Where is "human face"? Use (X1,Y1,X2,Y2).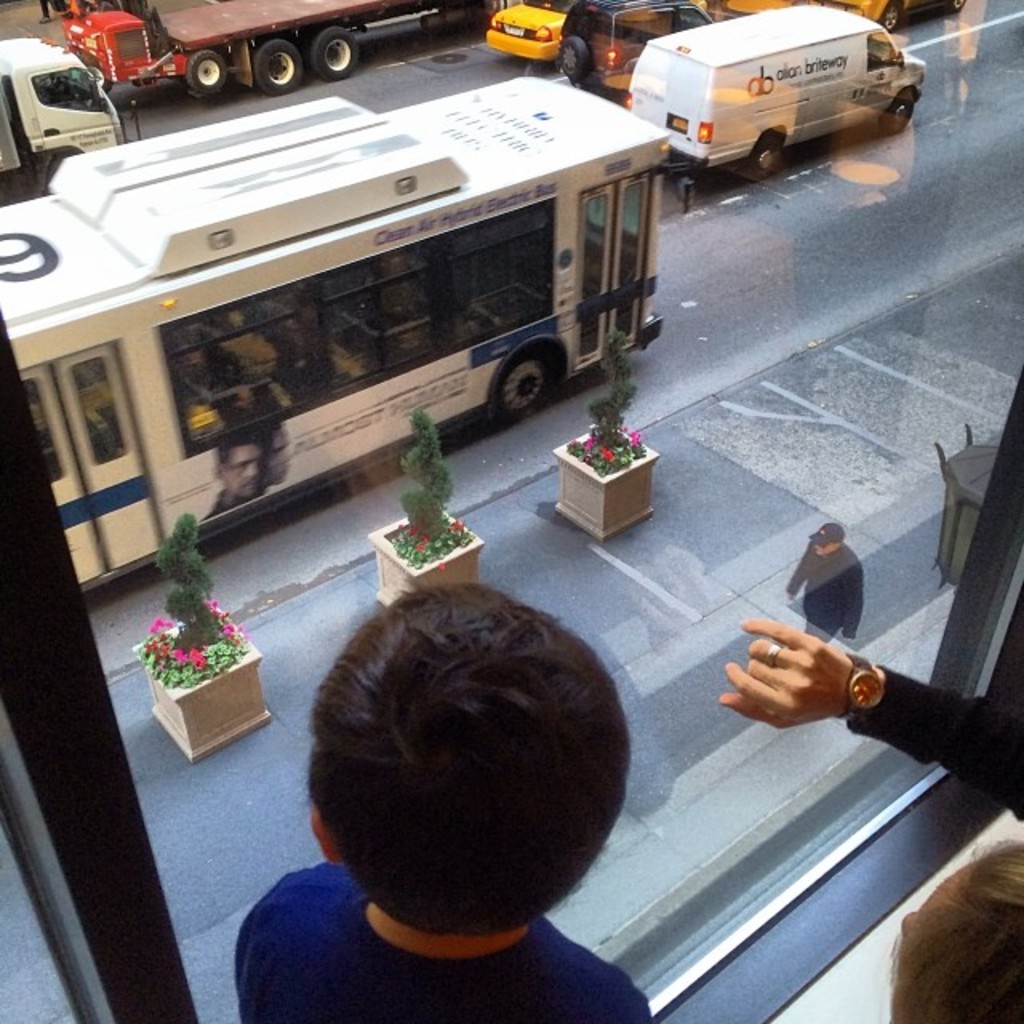
(227,443,264,496).
